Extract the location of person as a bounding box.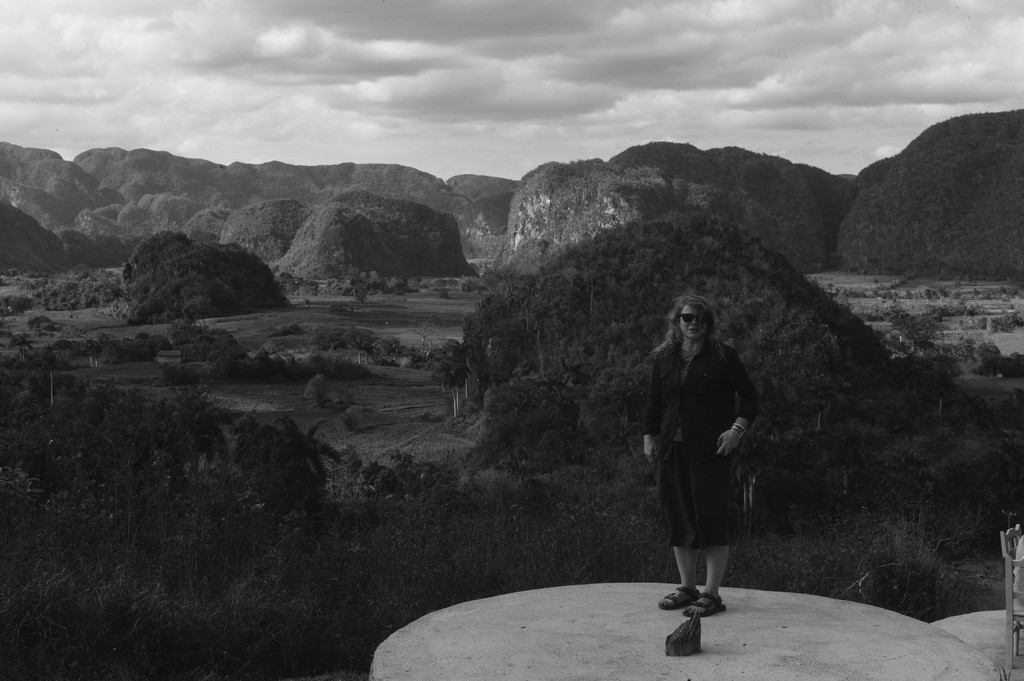
<region>617, 310, 762, 618</region>.
